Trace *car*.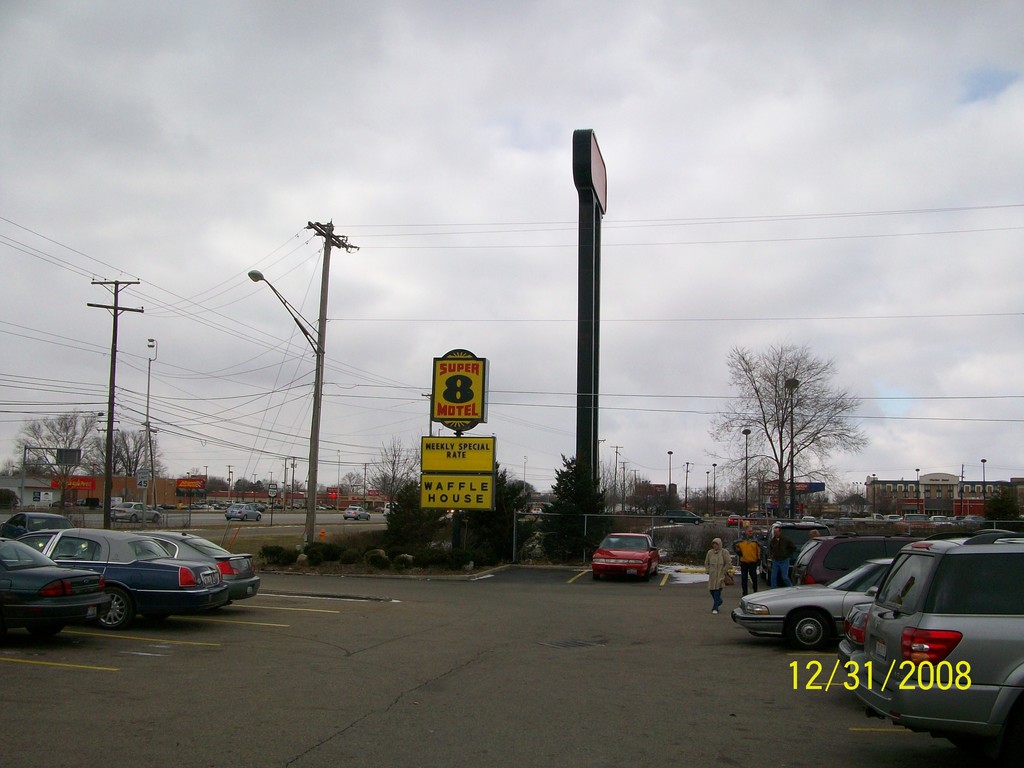
Traced to {"x1": 384, "y1": 500, "x2": 396, "y2": 518}.
